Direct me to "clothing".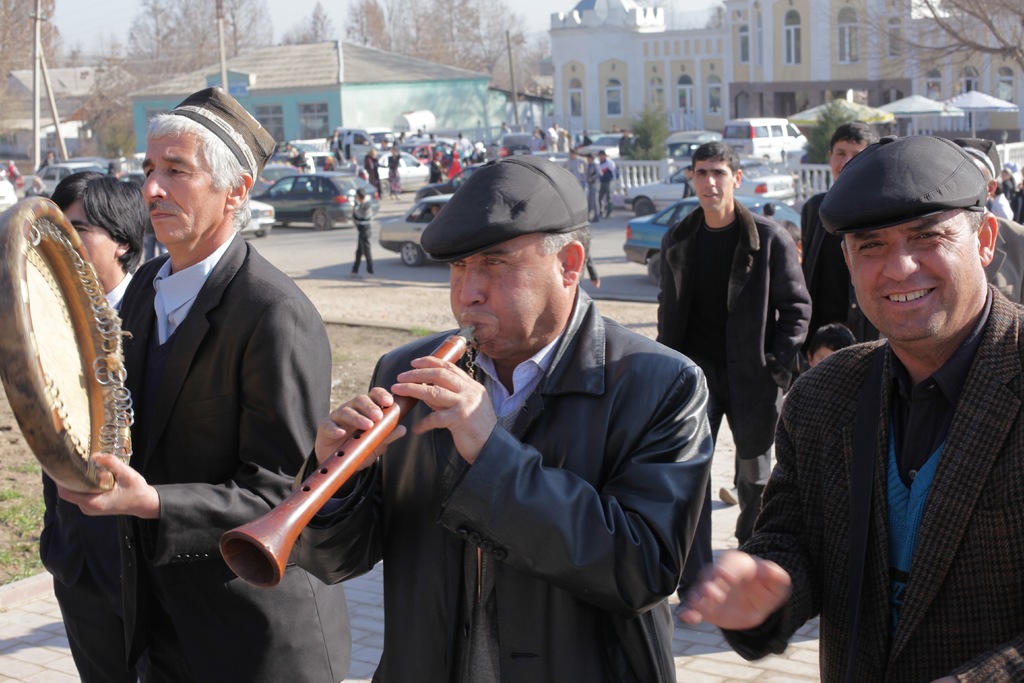
Direction: (left=295, top=323, right=716, bottom=682).
